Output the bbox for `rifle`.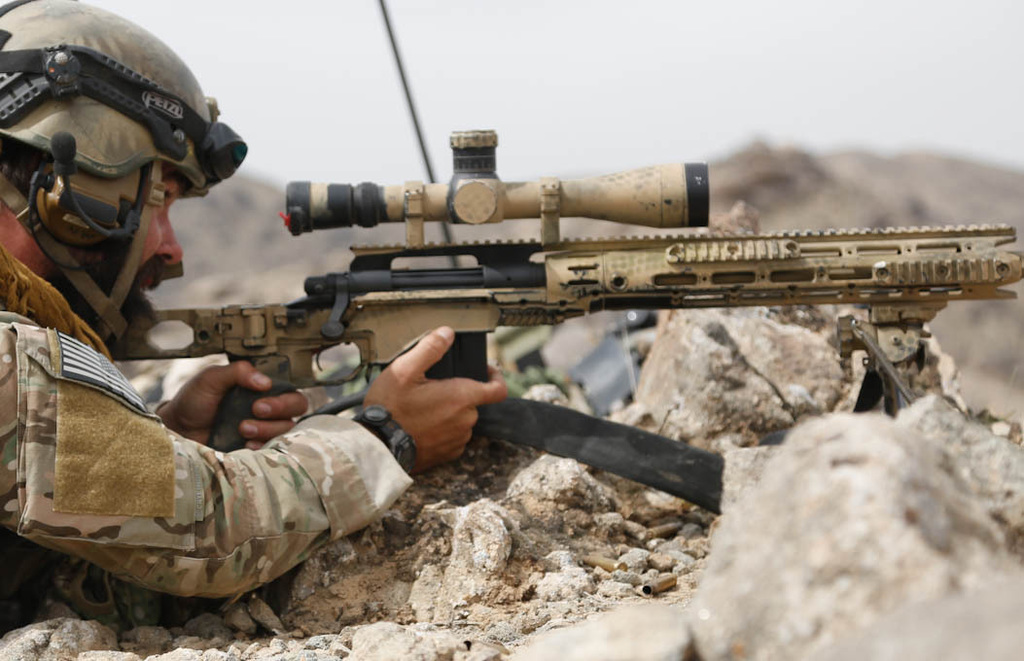
64/125/965/545.
